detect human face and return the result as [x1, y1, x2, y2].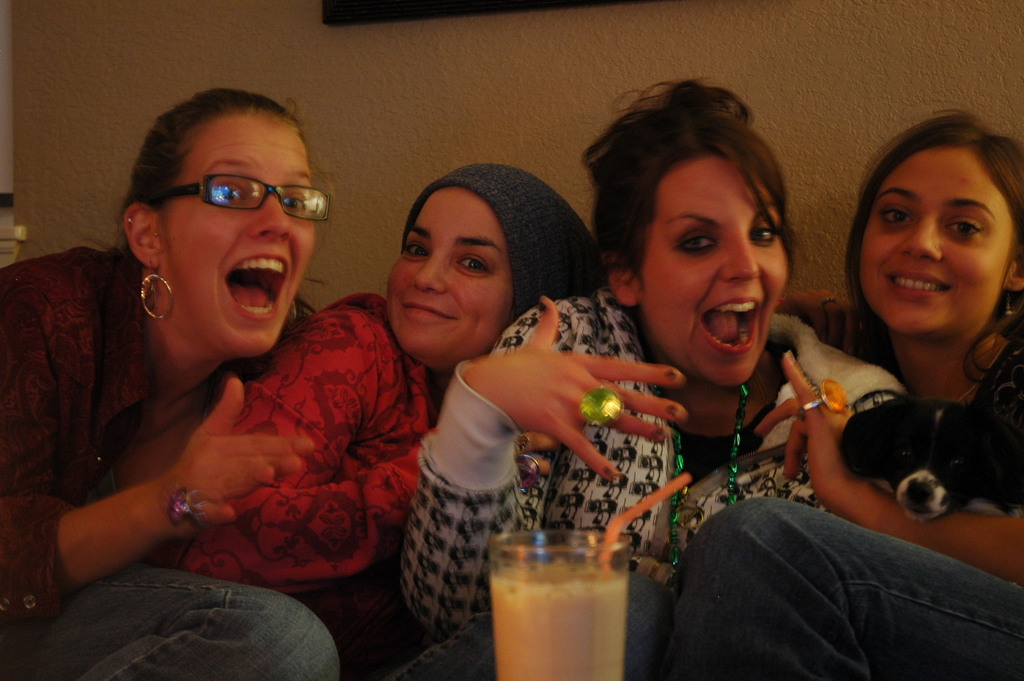
[386, 189, 511, 367].
